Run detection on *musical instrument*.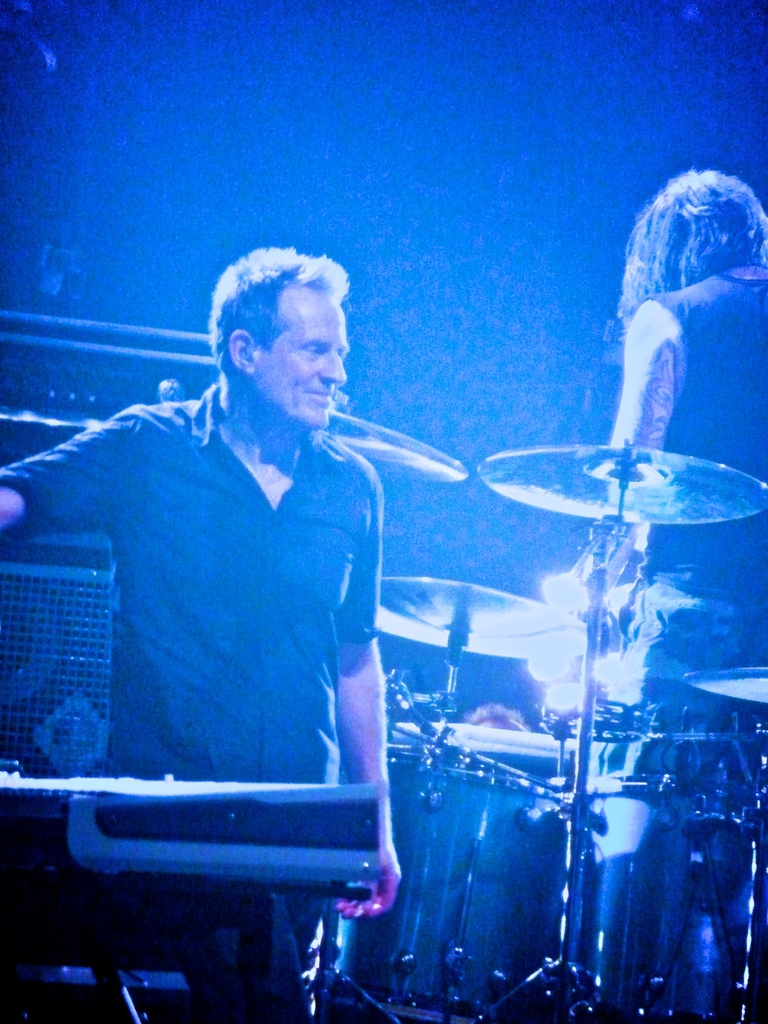
Result: crop(568, 732, 756, 1005).
